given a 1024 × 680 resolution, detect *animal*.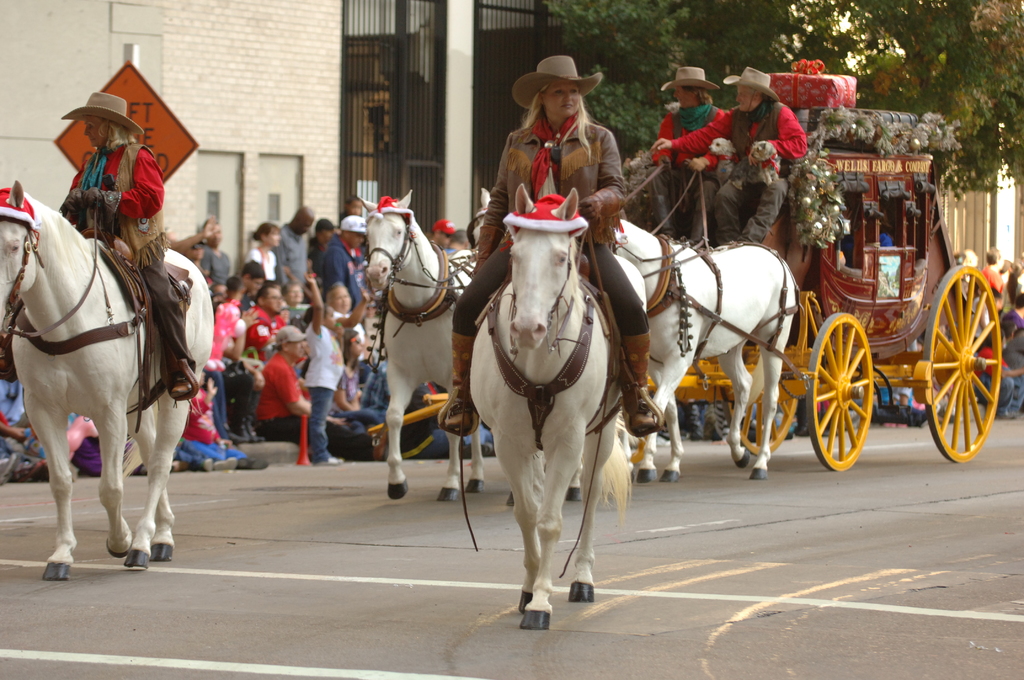
465,179,636,626.
